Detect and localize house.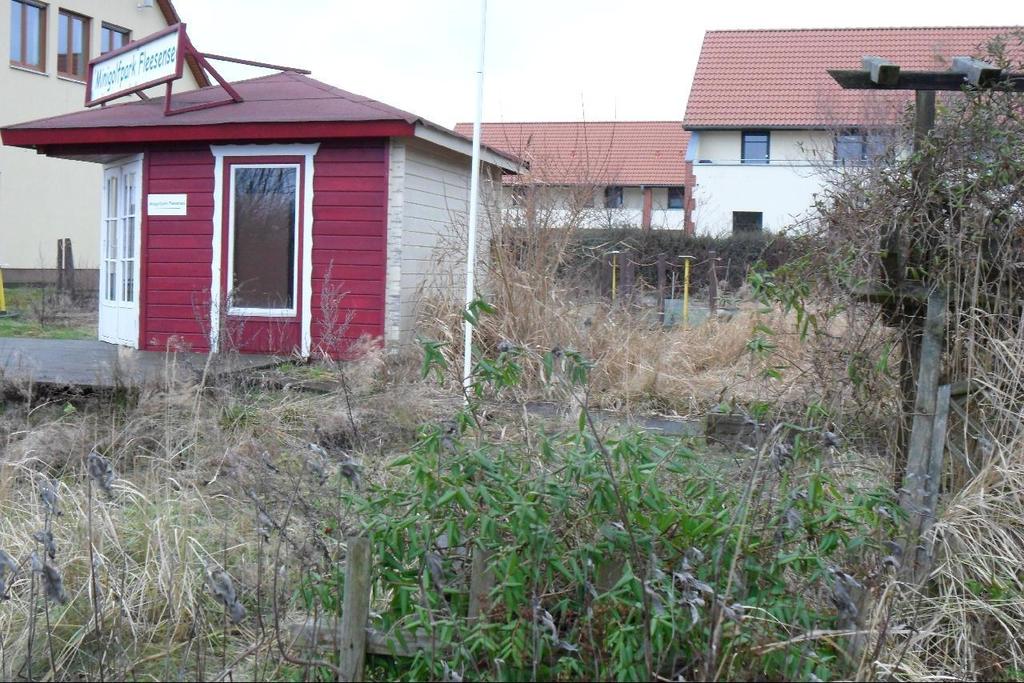
Localized at 678, 19, 1023, 246.
